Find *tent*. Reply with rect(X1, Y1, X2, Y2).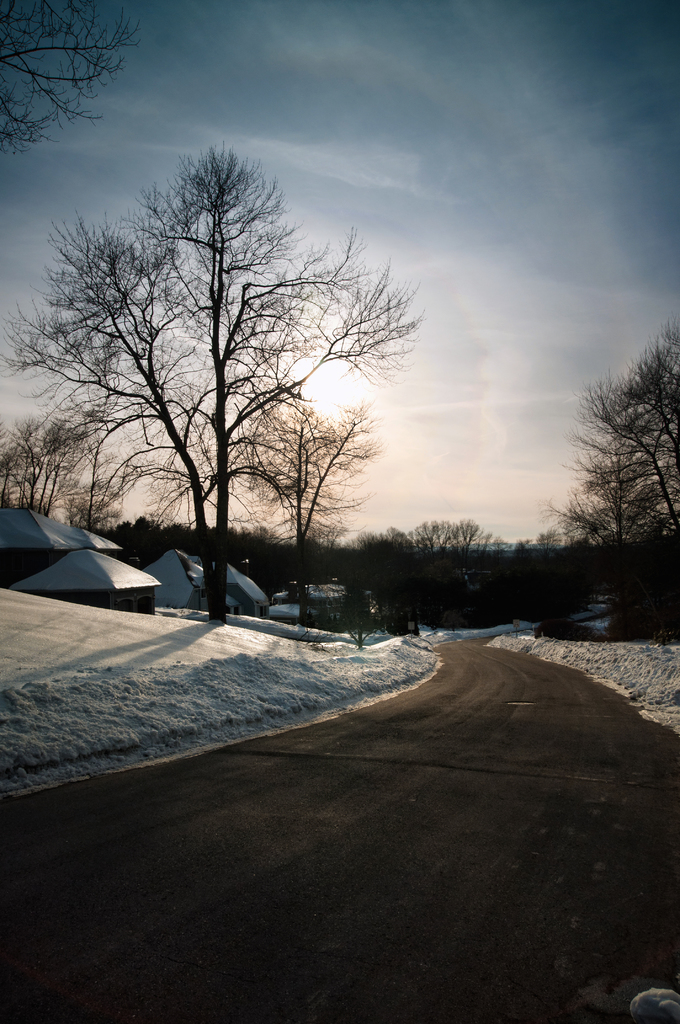
rect(1, 549, 176, 626).
